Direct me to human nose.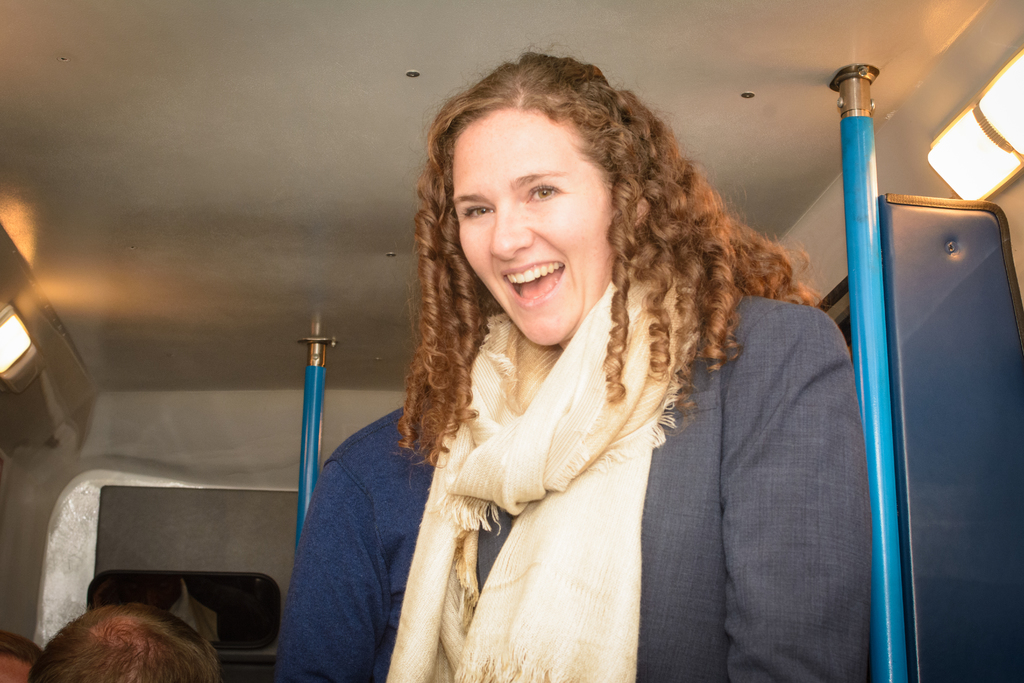
Direction: bbox=[489, 210, 535, 267].
